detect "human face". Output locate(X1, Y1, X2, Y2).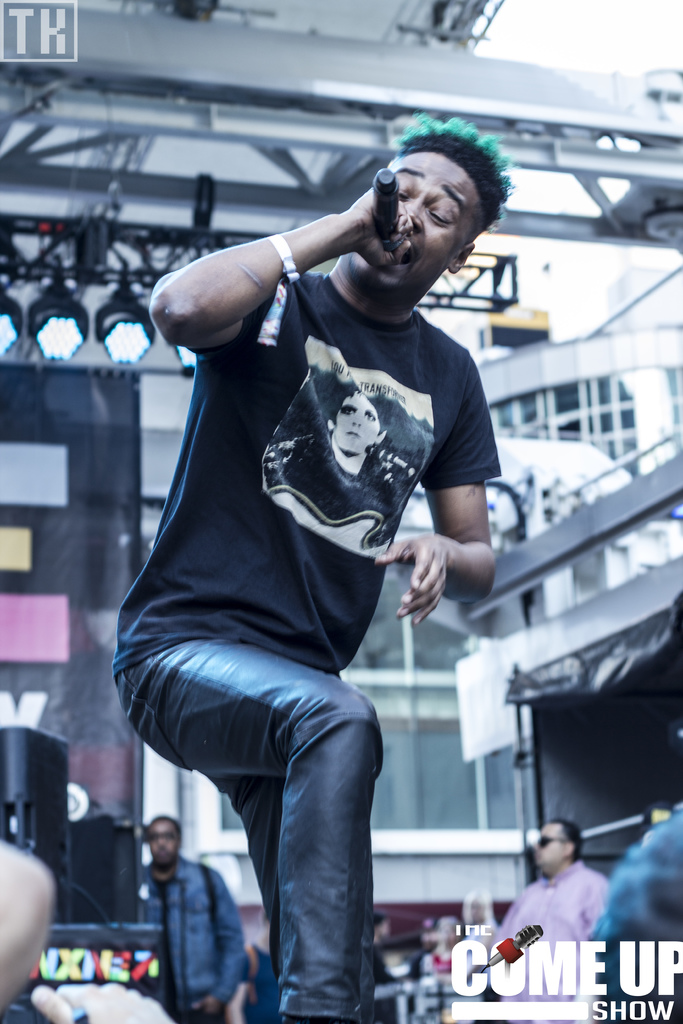
locate(344, 152, 479, 288).
